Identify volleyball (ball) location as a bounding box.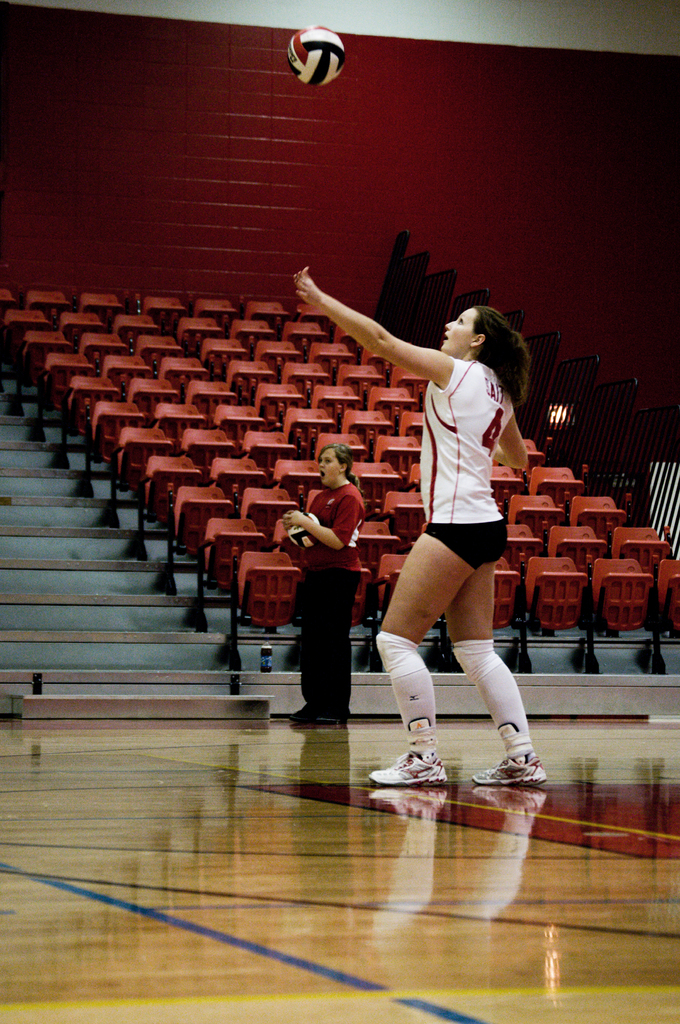
box(283, 22, 350, 84).
